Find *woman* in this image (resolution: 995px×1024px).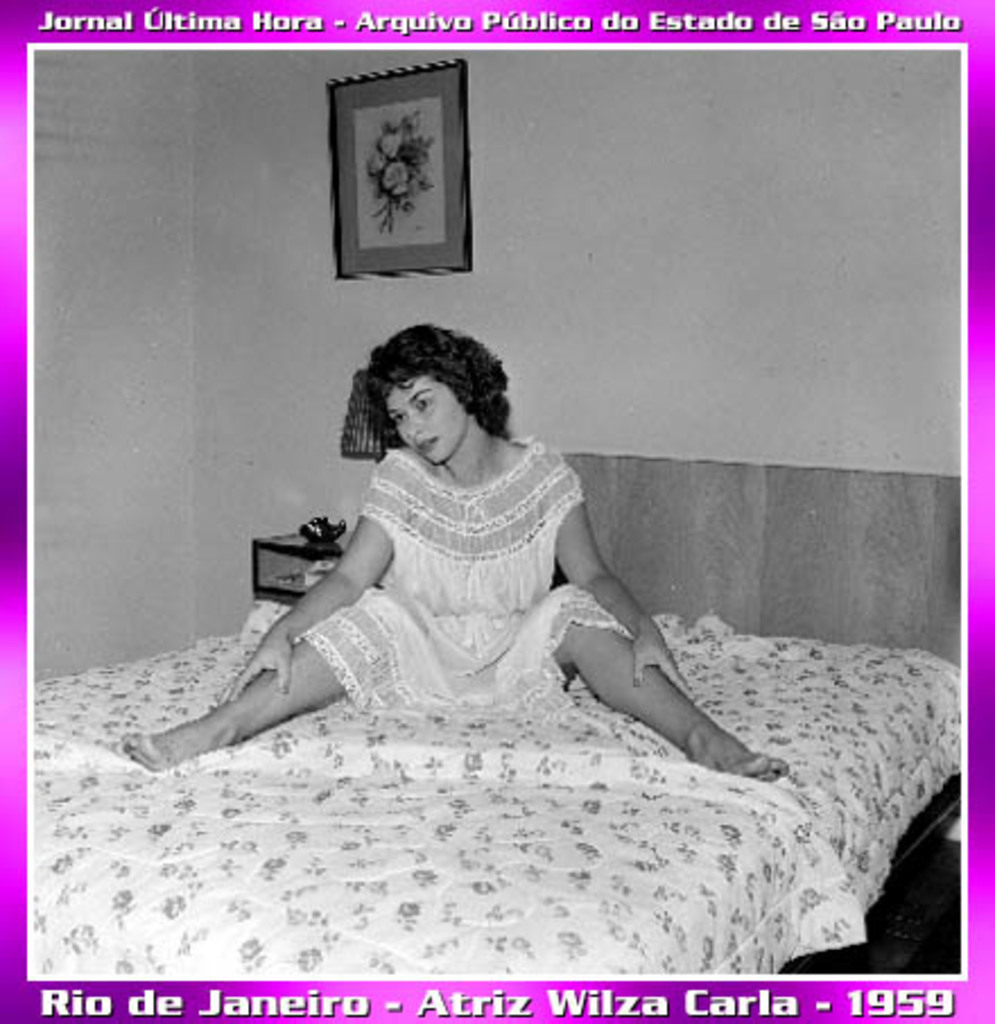
(left=118, top=323, right=794, bottom=769).
